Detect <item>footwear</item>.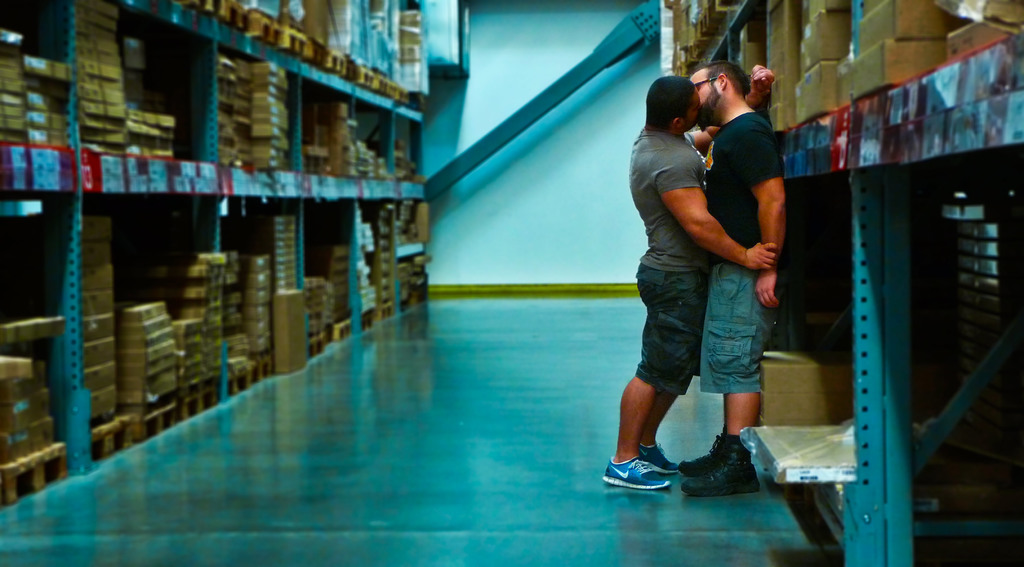
Detected at 683/453/757/493.
